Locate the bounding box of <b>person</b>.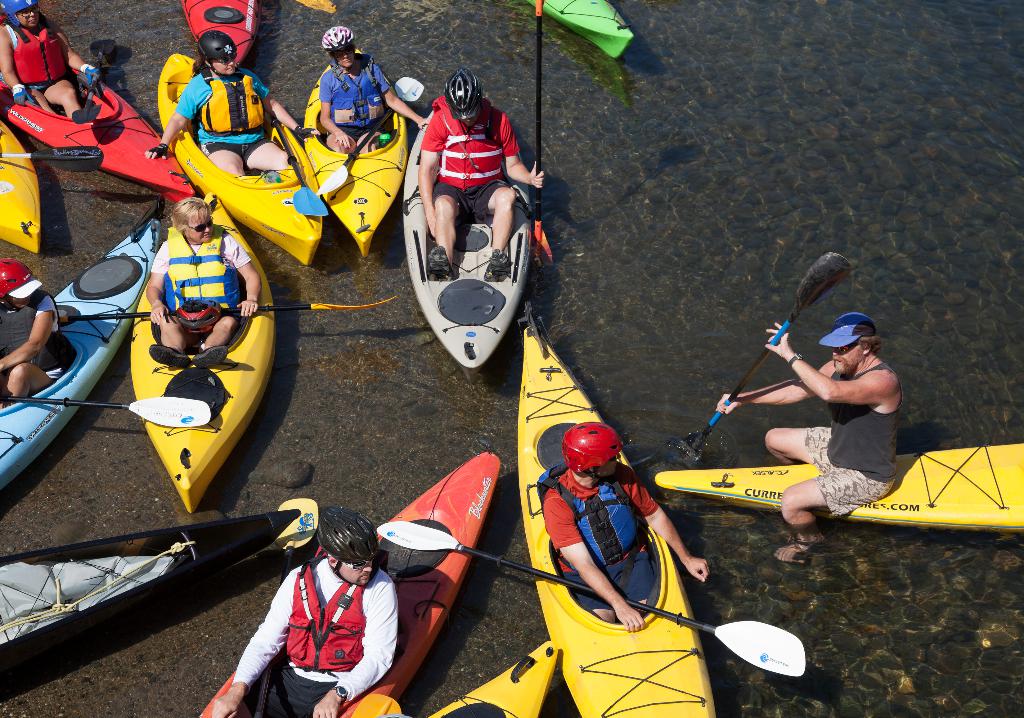
Bounding box: pyautogui.locateOnScreen(316, 27, 429, 163).
